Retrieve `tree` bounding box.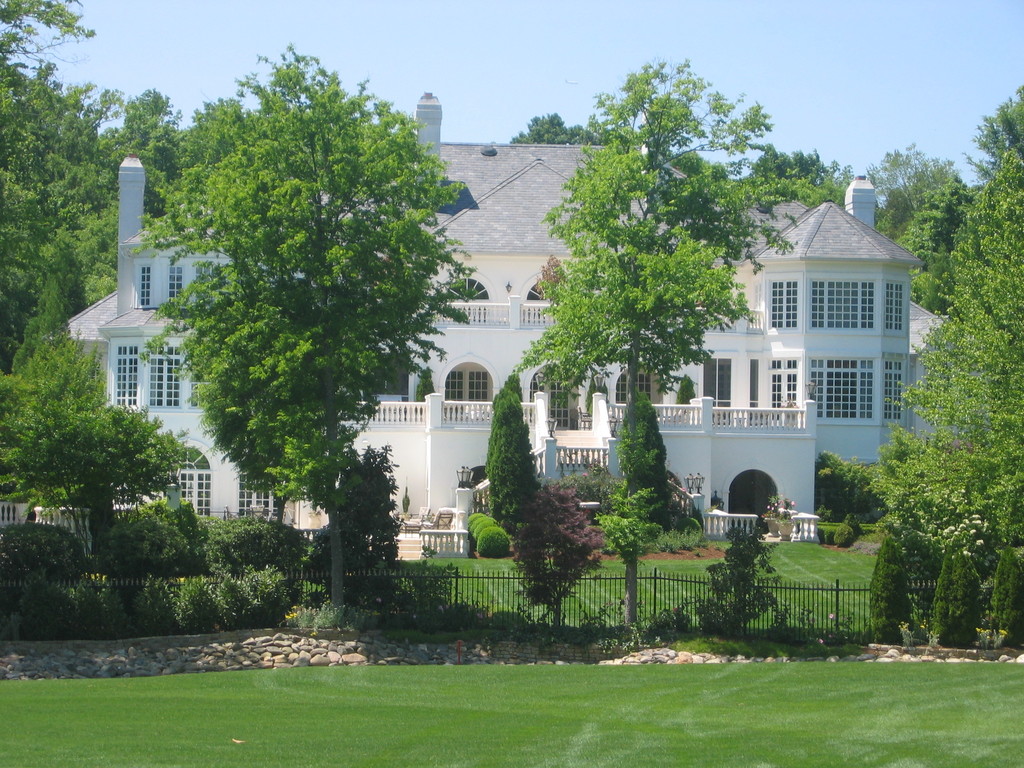
Bounding box: [855, 130, 944, 241].
